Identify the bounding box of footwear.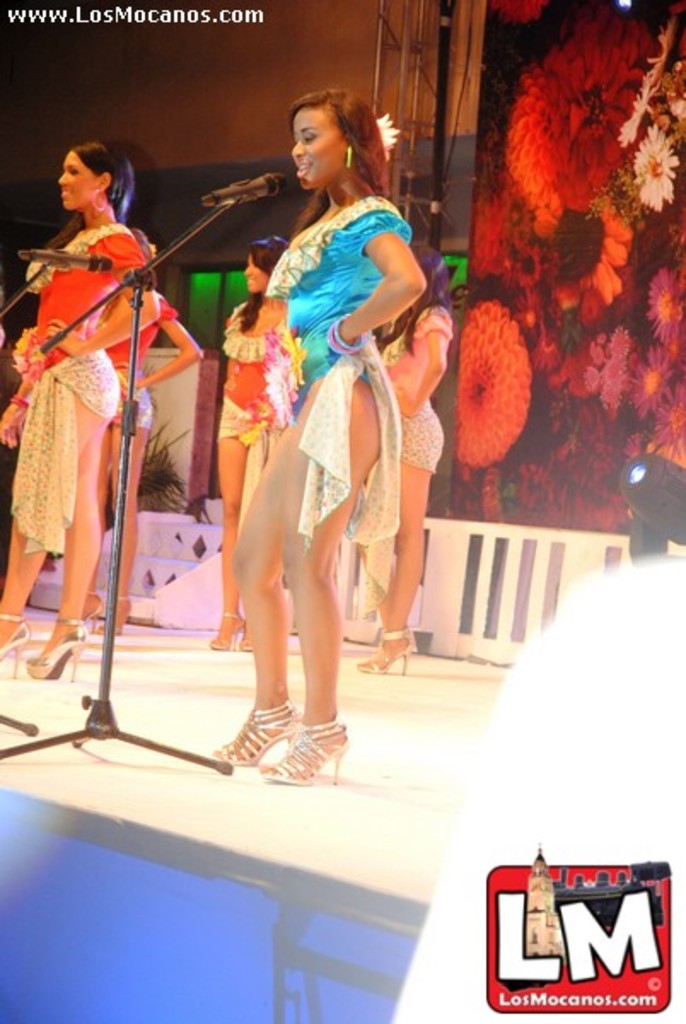
bbox(208, 611, 237, 654).
